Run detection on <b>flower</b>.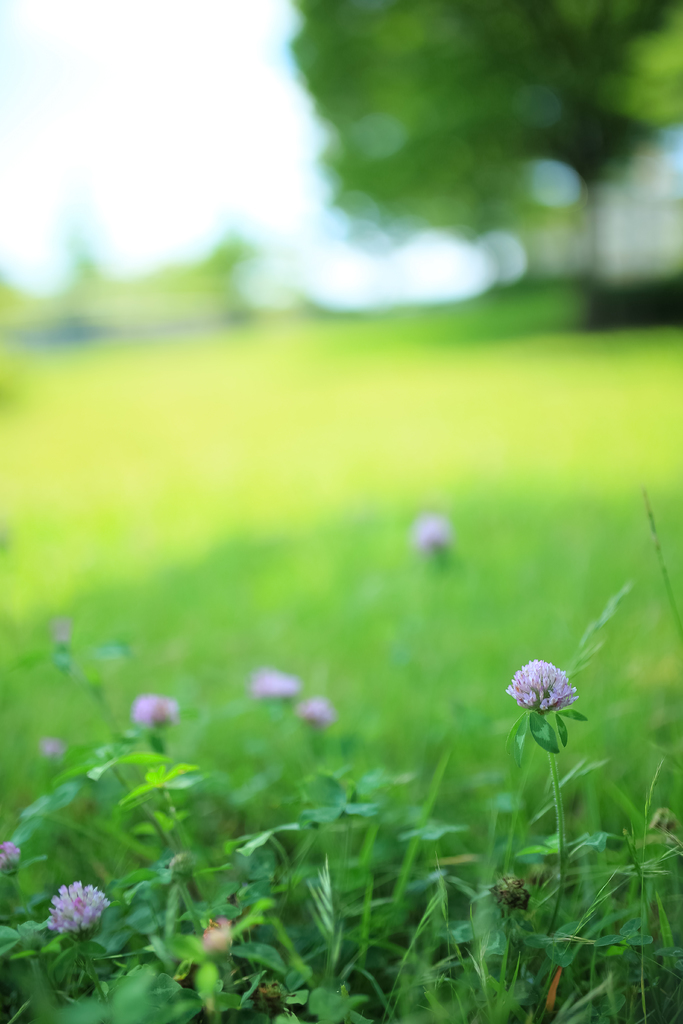
Result: BBox(506, 659, 579, 715).
